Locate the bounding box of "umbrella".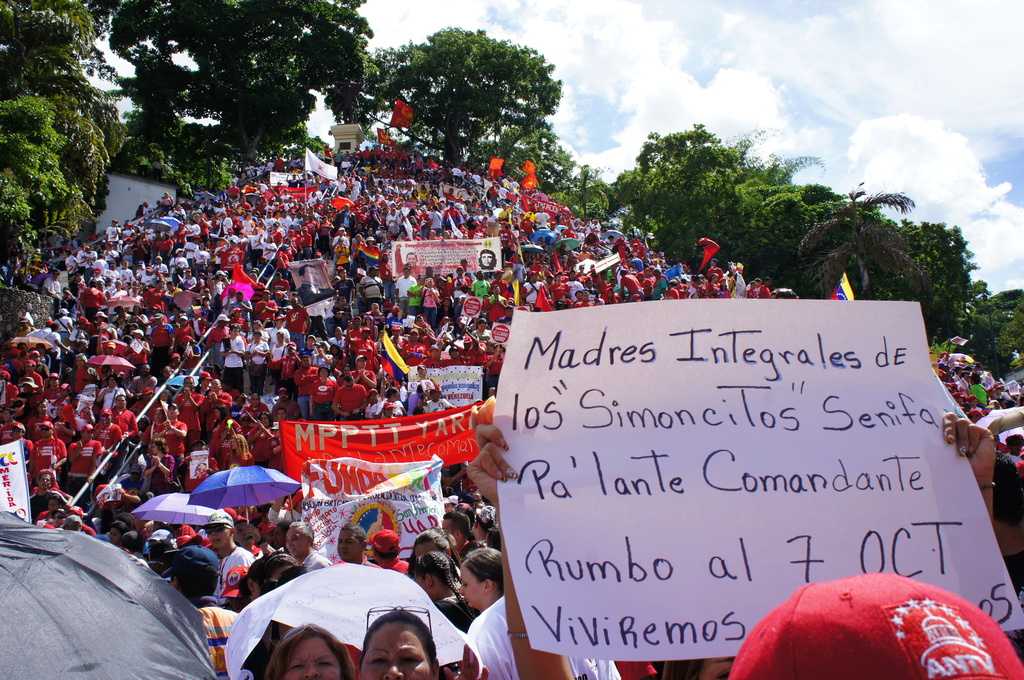
Bounding box: l=4, t=334, r=54, b=351.
